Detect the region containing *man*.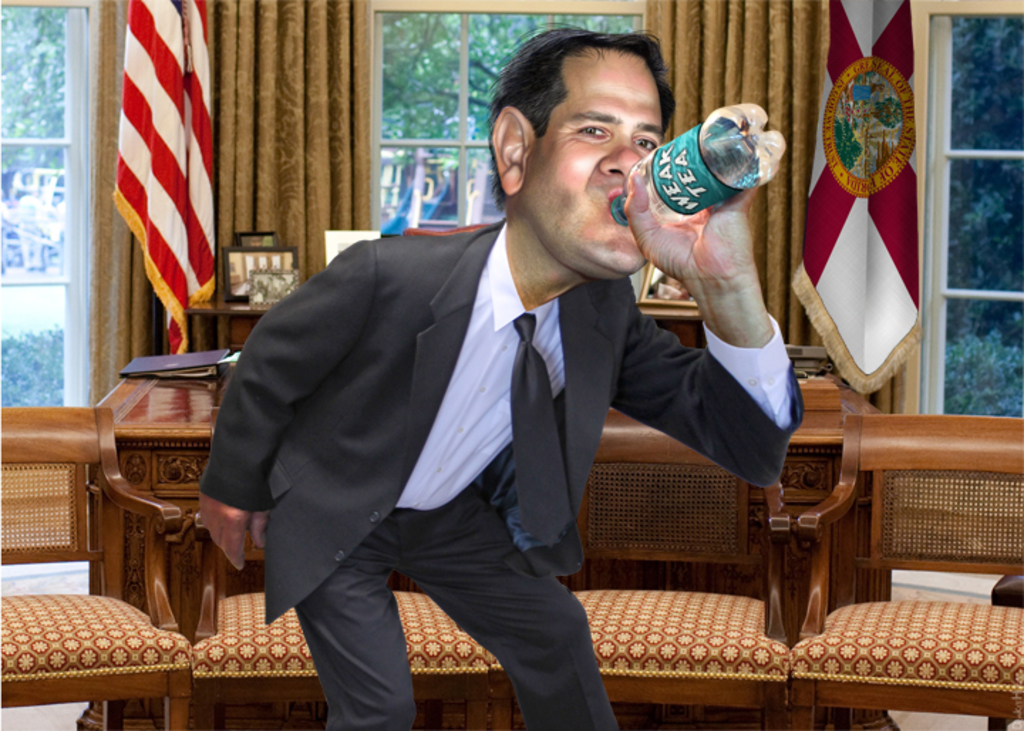
Rect(178, 34, 801, 730).
